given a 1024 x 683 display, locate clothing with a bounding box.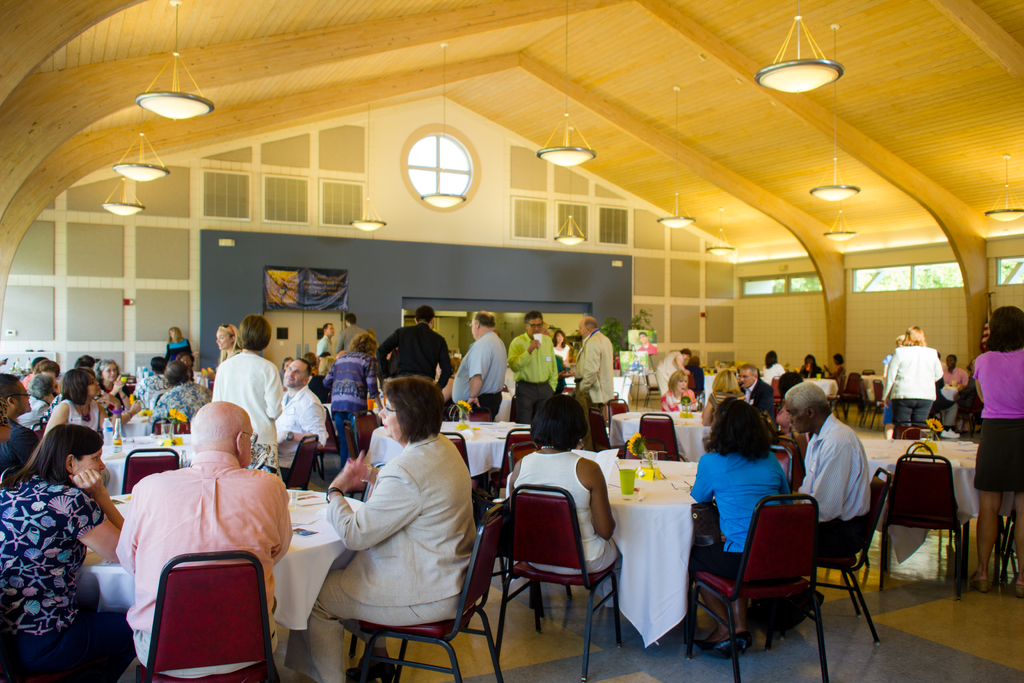
Located: x1=333 y1=323 x2=362 y2=349.
